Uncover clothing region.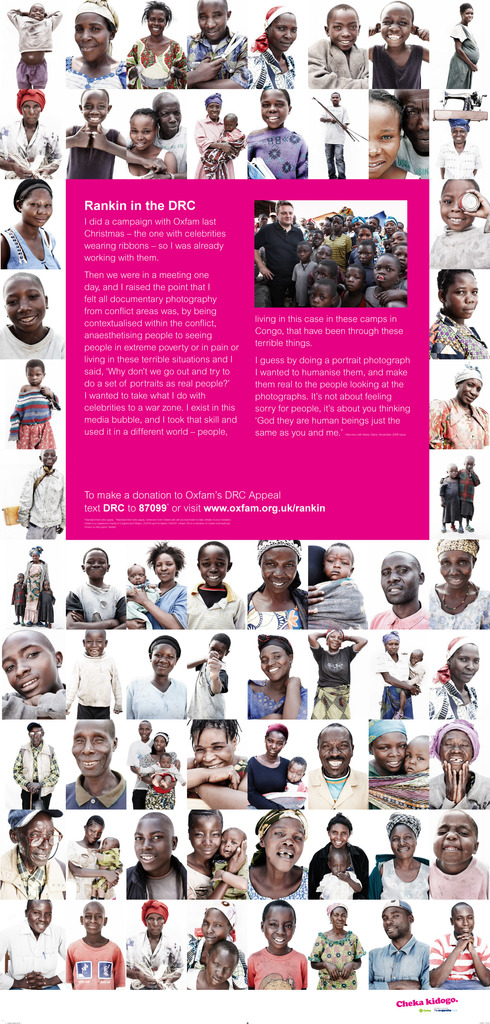
Uncovered: [188, 657, 227, 719].
